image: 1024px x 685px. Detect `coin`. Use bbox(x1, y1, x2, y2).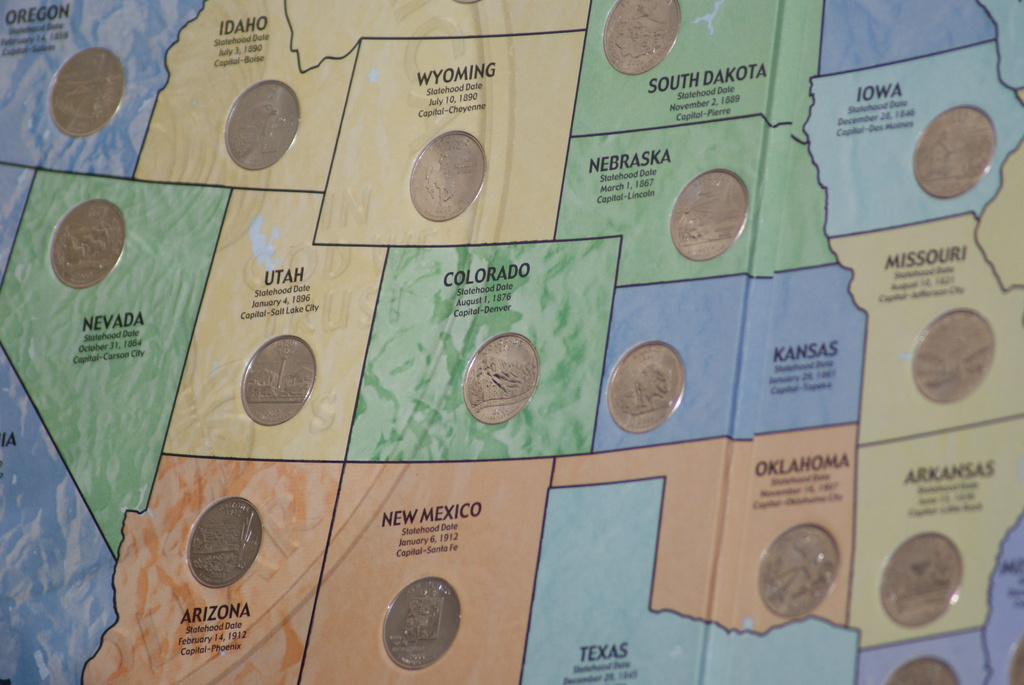
bbox(605, 0, 680, 72).
